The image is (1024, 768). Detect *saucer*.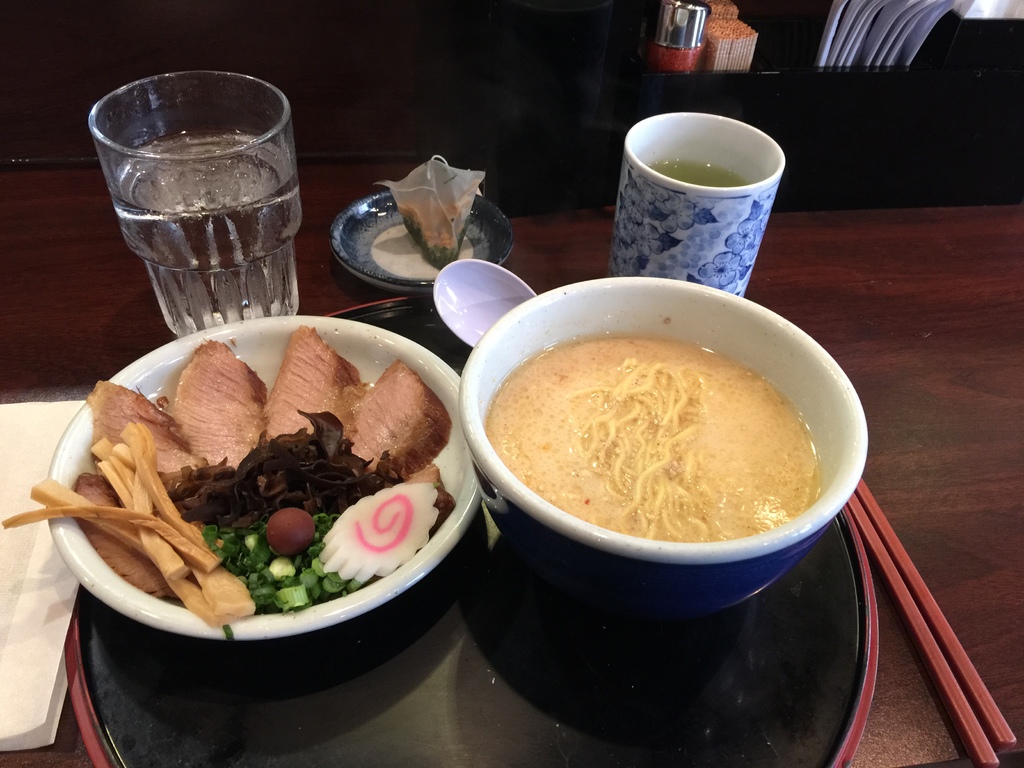
Detection: {"x1": 325, "y1": 189, "x2": 518, "y2": 291}.
